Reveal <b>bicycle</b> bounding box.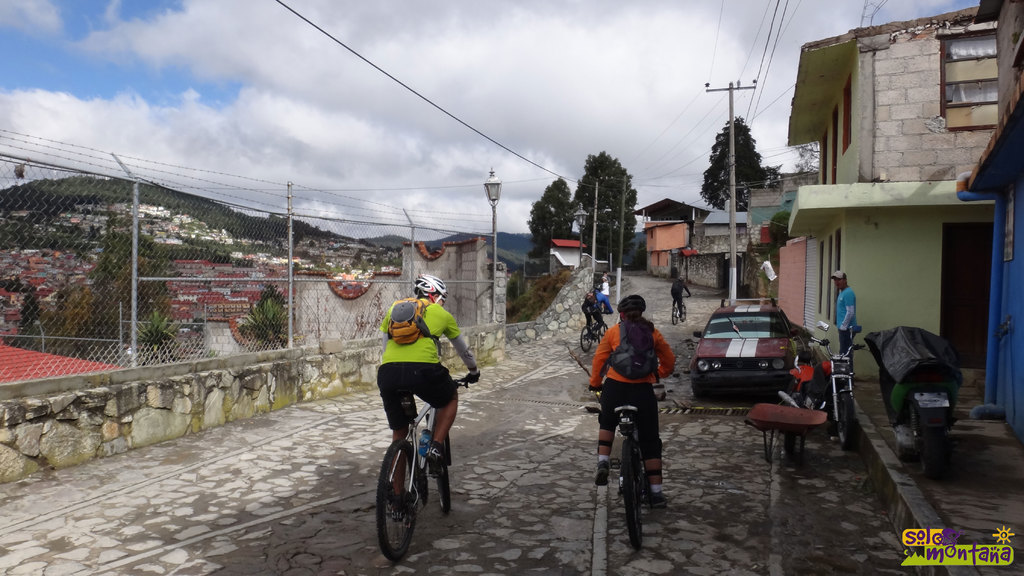
Revealed: [374,369,460,554].
